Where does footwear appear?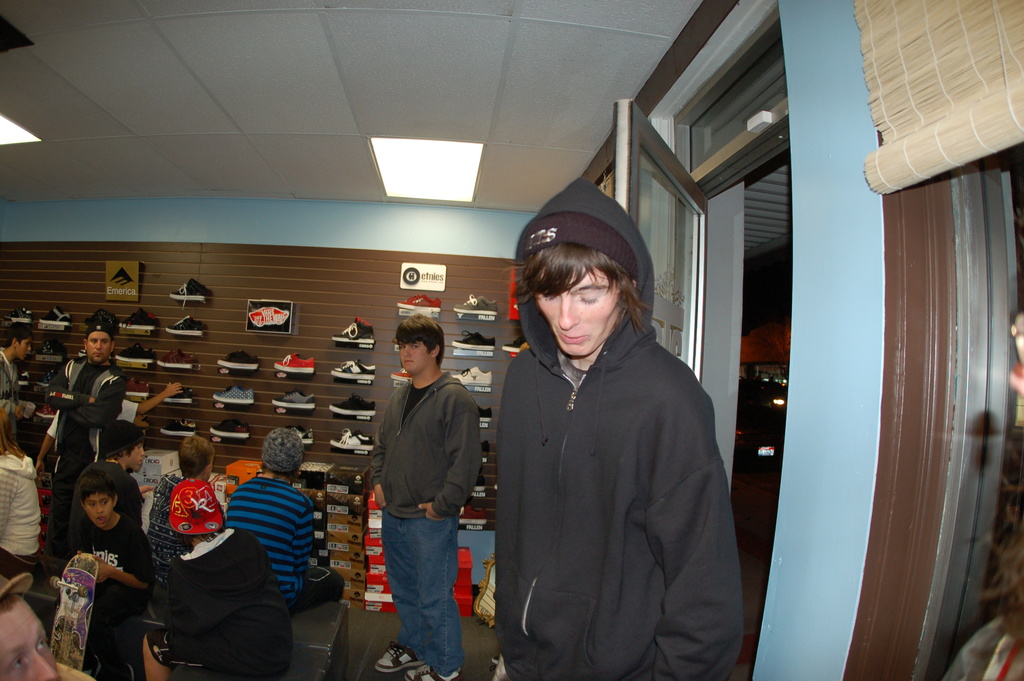
Appears at 35/306/68/323.
